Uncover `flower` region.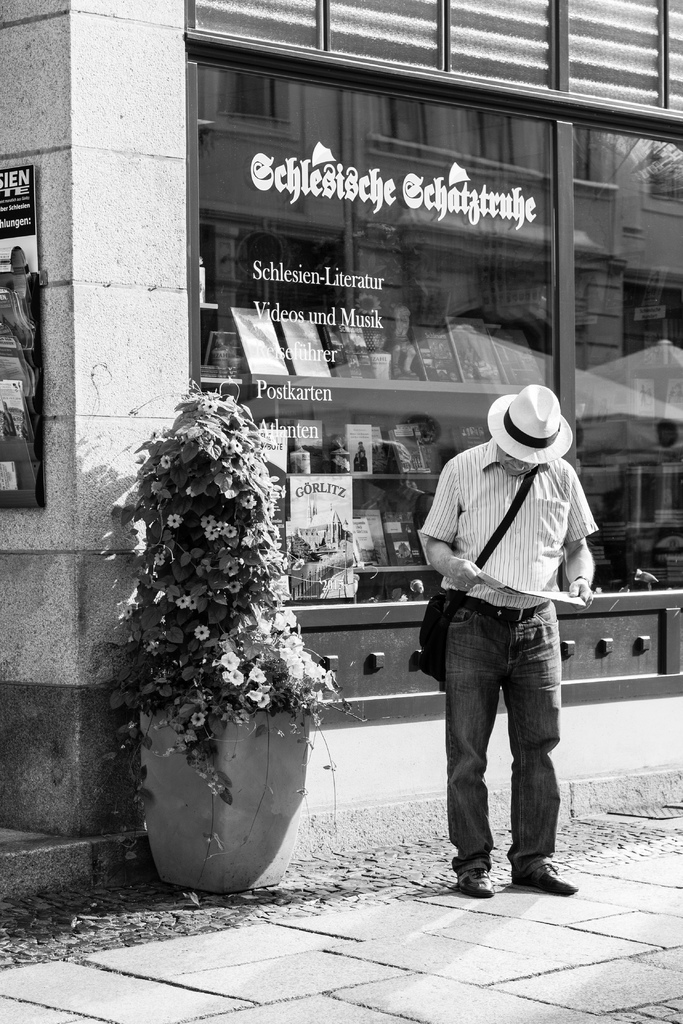
Uncovered: detection(222, 527, 236, 537).
